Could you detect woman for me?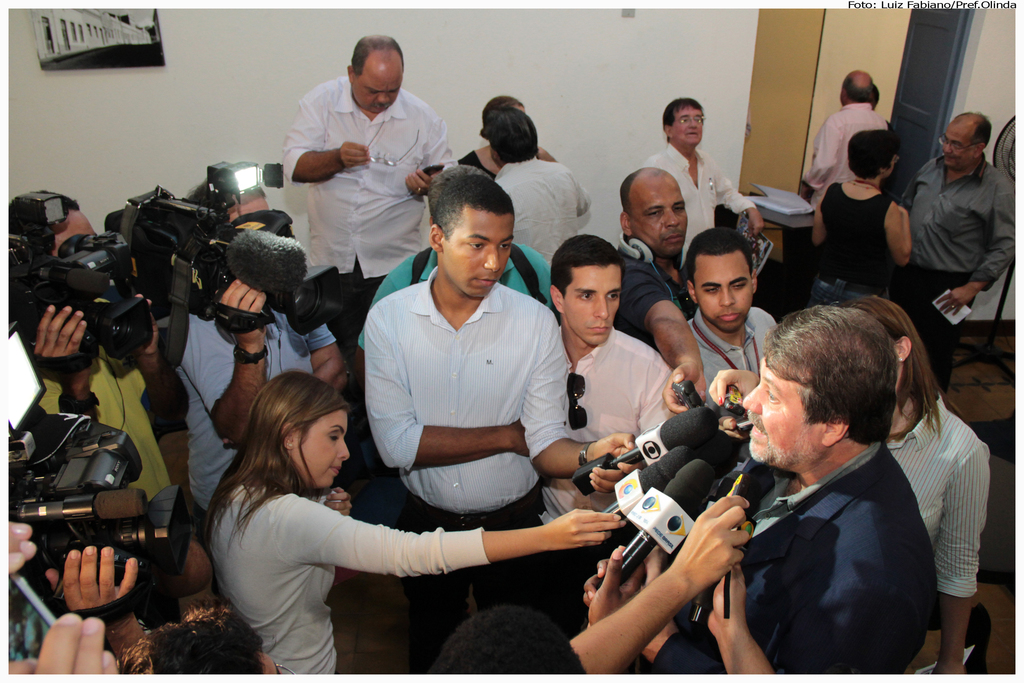
Detection result: 708,293,991,676.
